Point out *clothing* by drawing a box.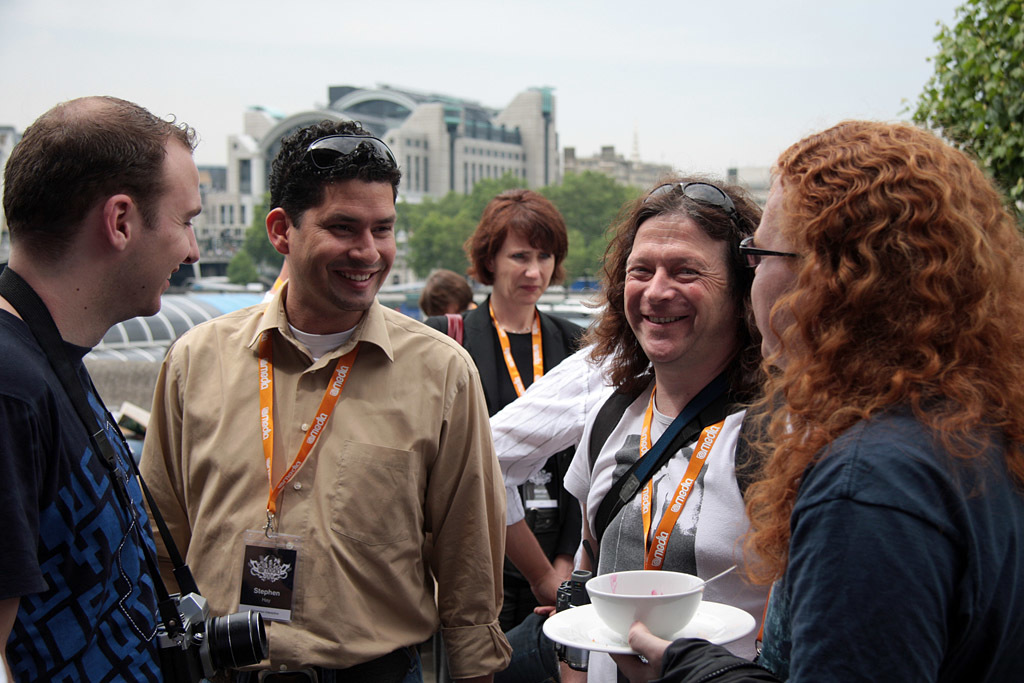
x1=658 y1=397 x2=1023 y2=682.
